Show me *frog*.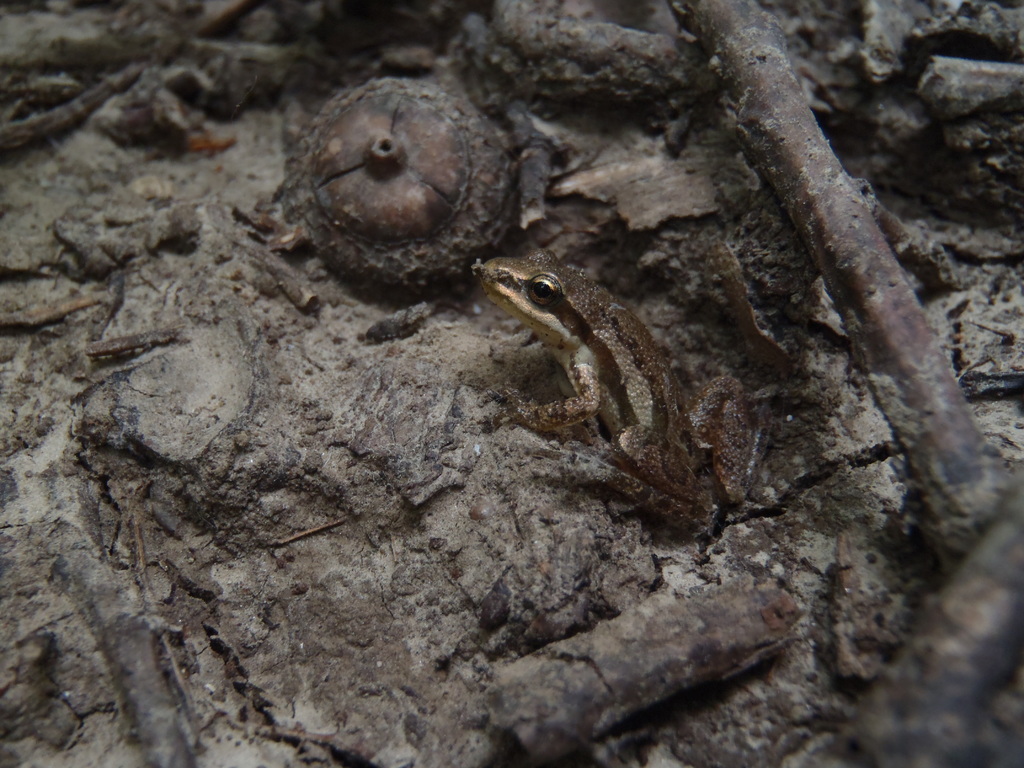
*frog* is here: Rect(481, 245, 774, 541).
